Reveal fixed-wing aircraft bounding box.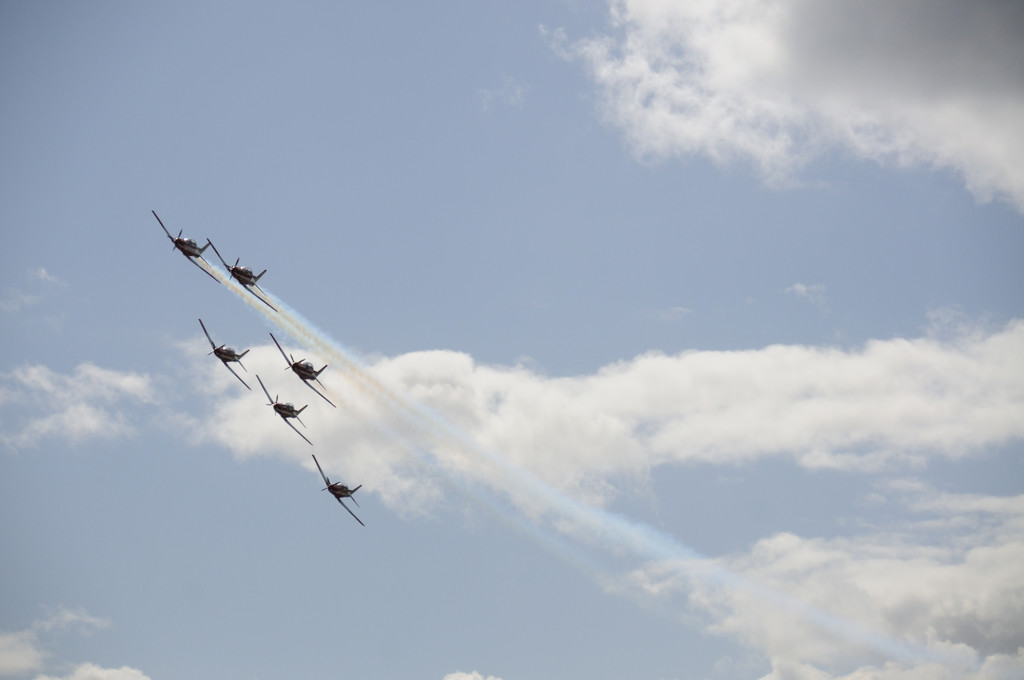
Revealed: [209, 238, 282, 311].
